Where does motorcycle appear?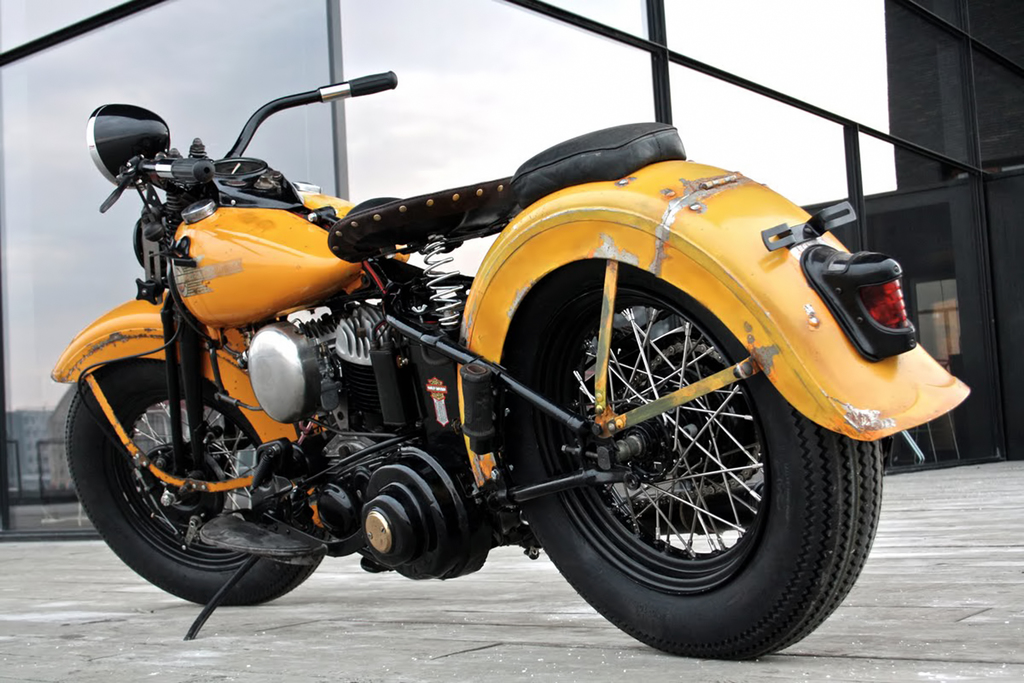
Appears at box(52, 21, 928, 652).
